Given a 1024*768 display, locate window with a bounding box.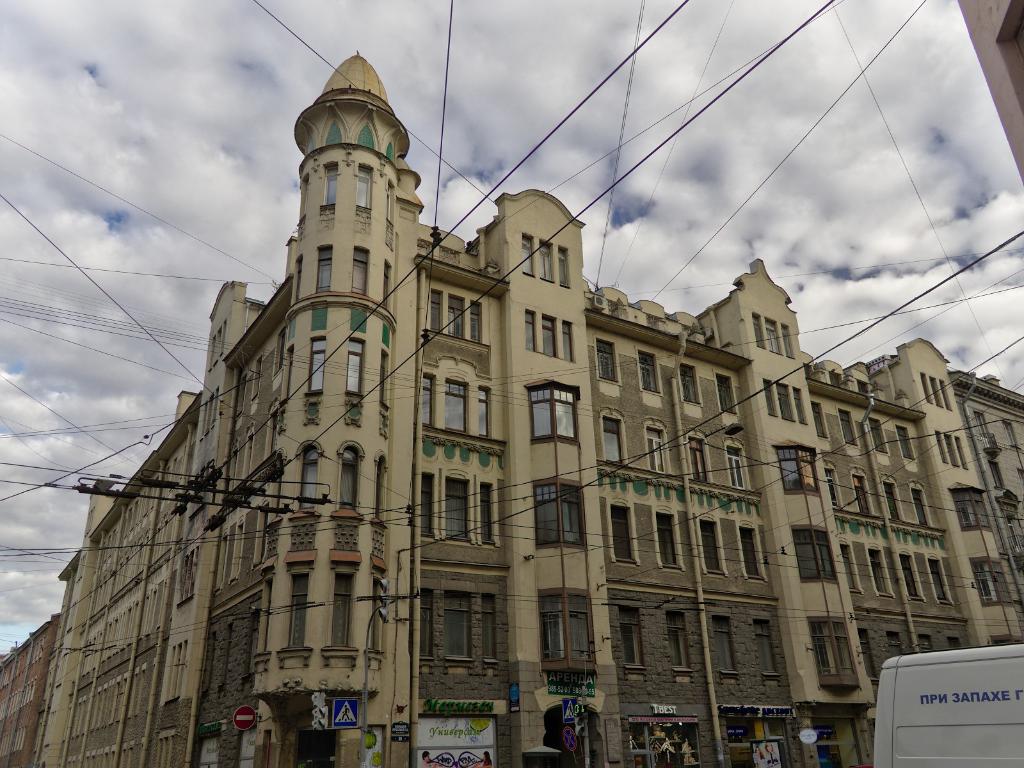
Located: [left=417, top=591, right=433, bottom=660].
